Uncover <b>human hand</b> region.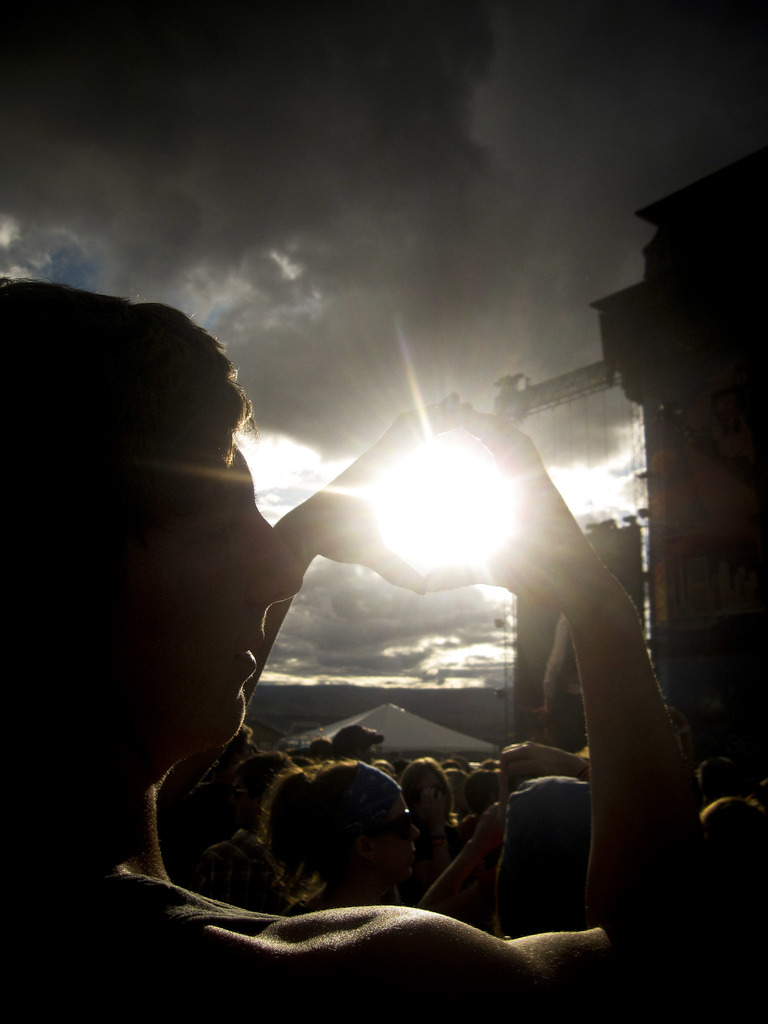
Uncovered: <box>473,803,505,855</box>.
